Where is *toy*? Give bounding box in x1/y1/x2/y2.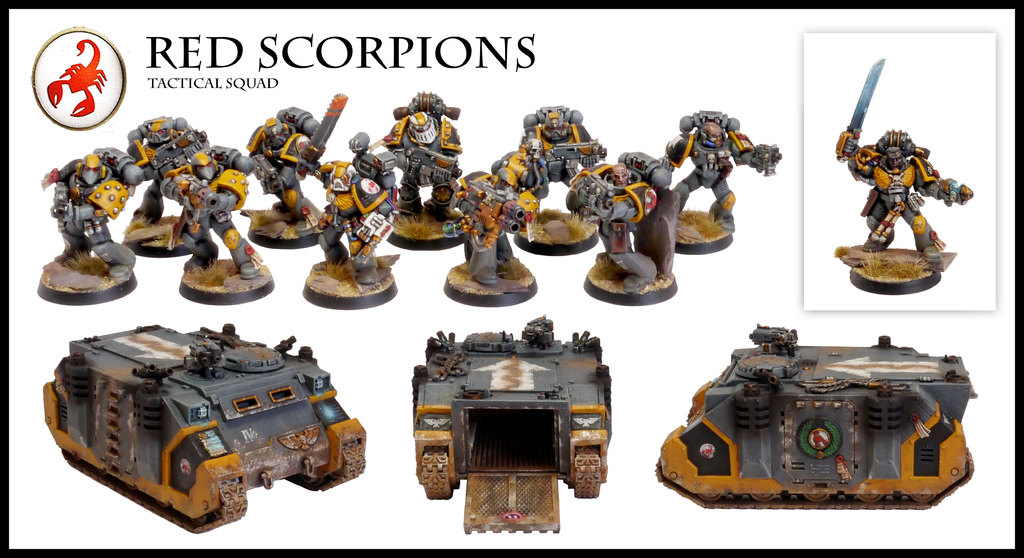
122/115/209/261.
